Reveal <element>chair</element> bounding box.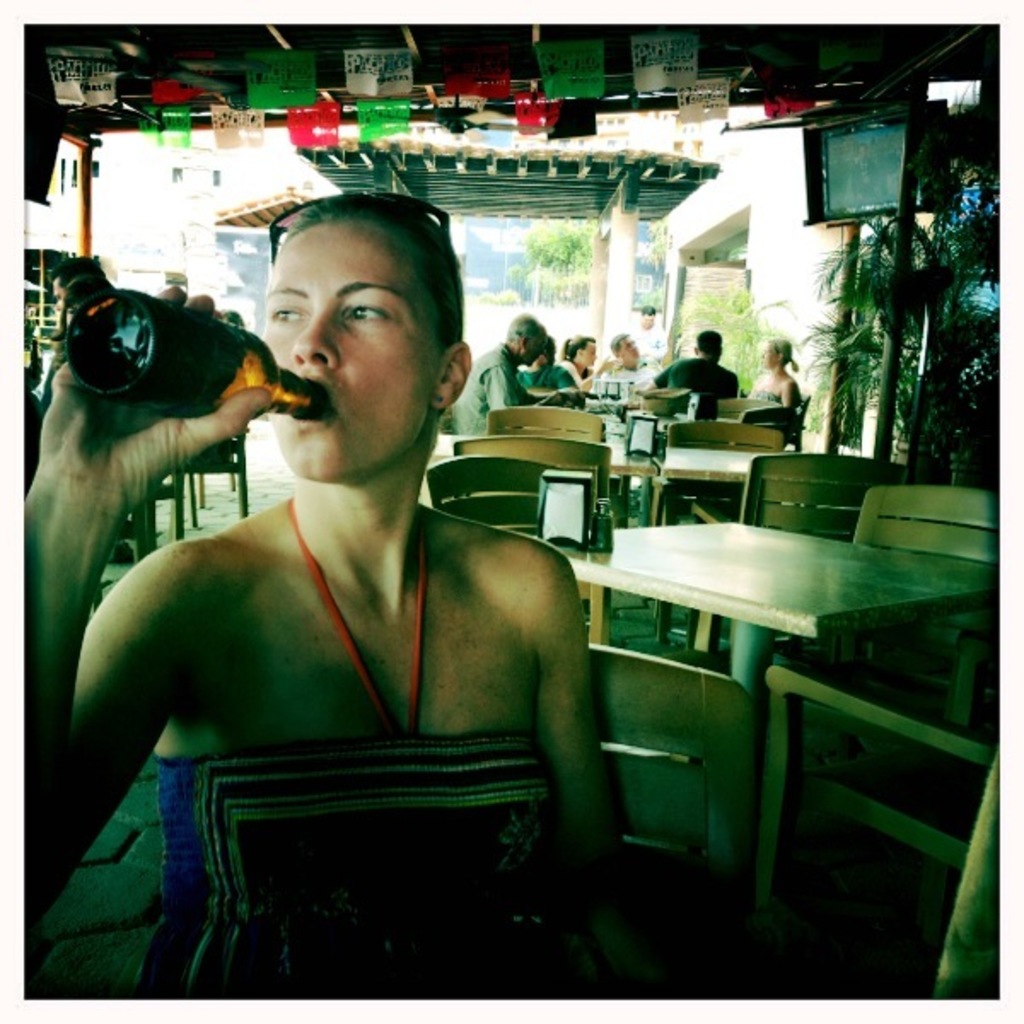
Revealed: l=686, t=451, r=911, b=652.
